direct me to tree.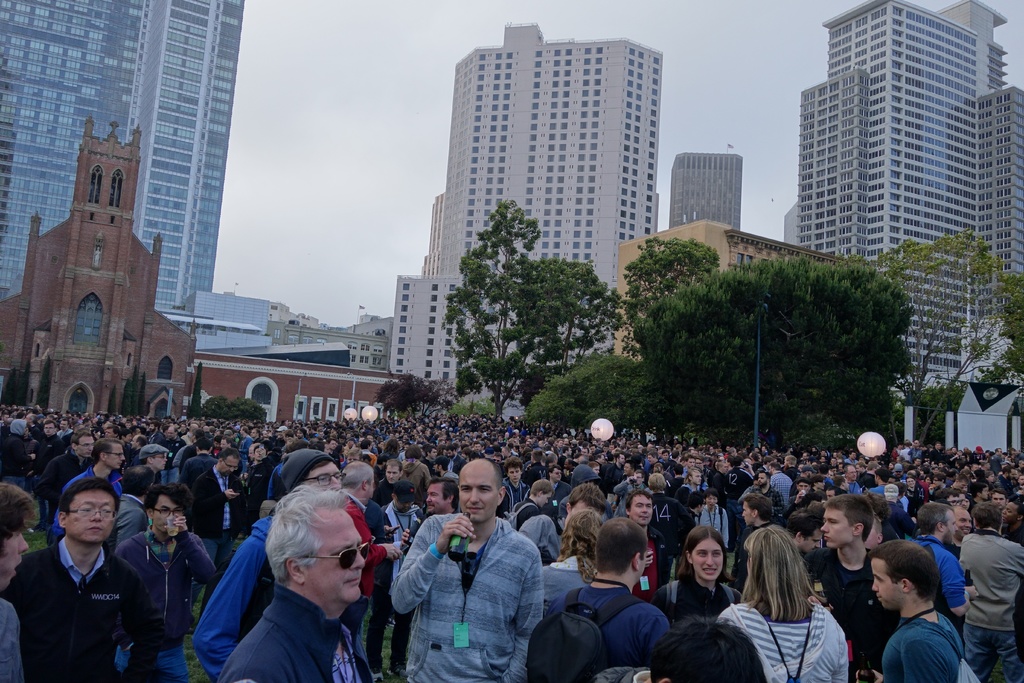
Direction: [991,272,1023,453].
